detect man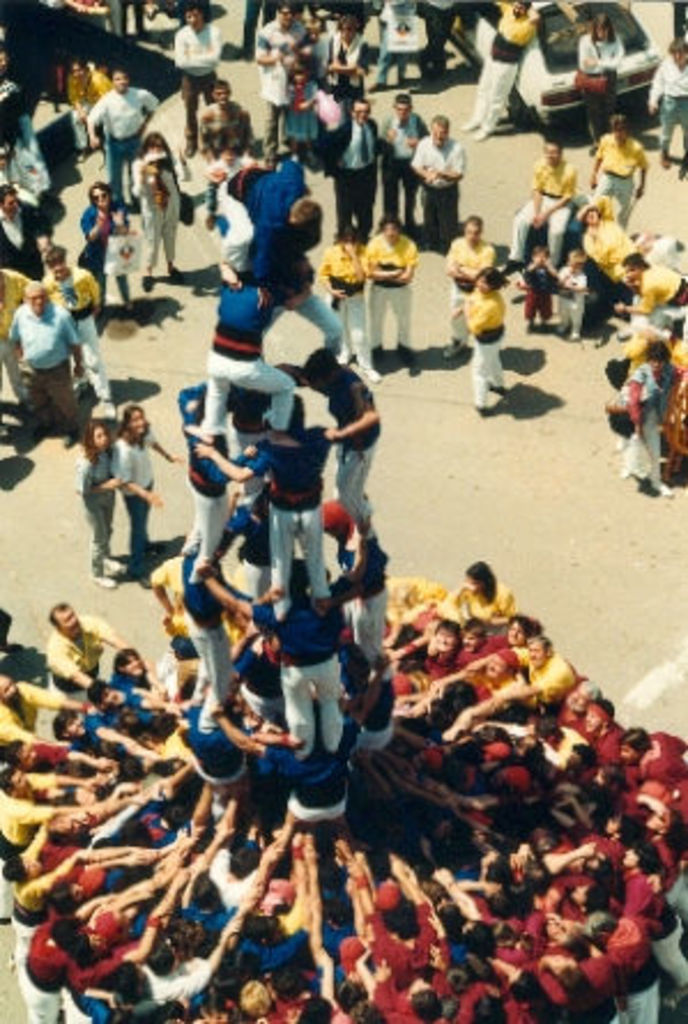
x1=283 y1=345 x2=382 y2=538
